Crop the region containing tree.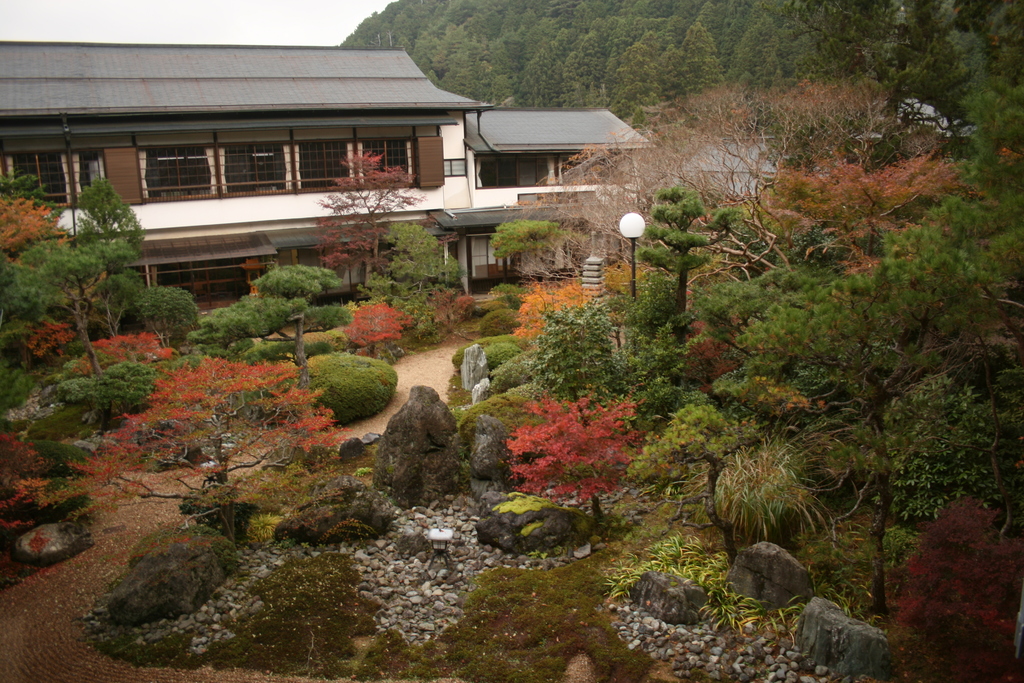
Crop region: x1=64 y1=170 x2=154 y2=351.
